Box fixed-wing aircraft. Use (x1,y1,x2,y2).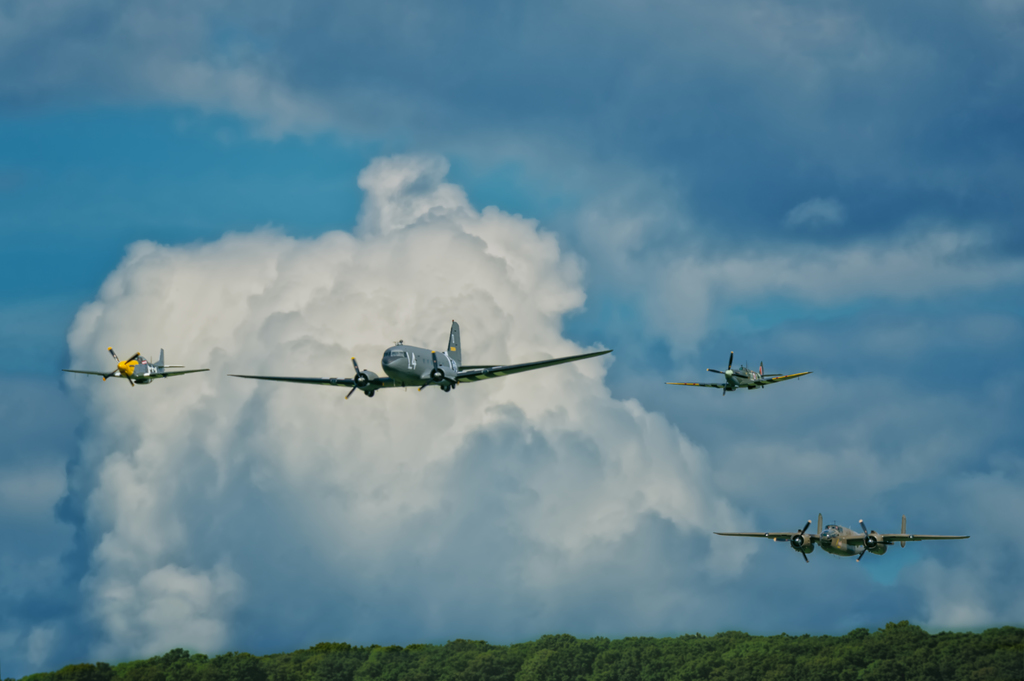
(230,321,609,397).
